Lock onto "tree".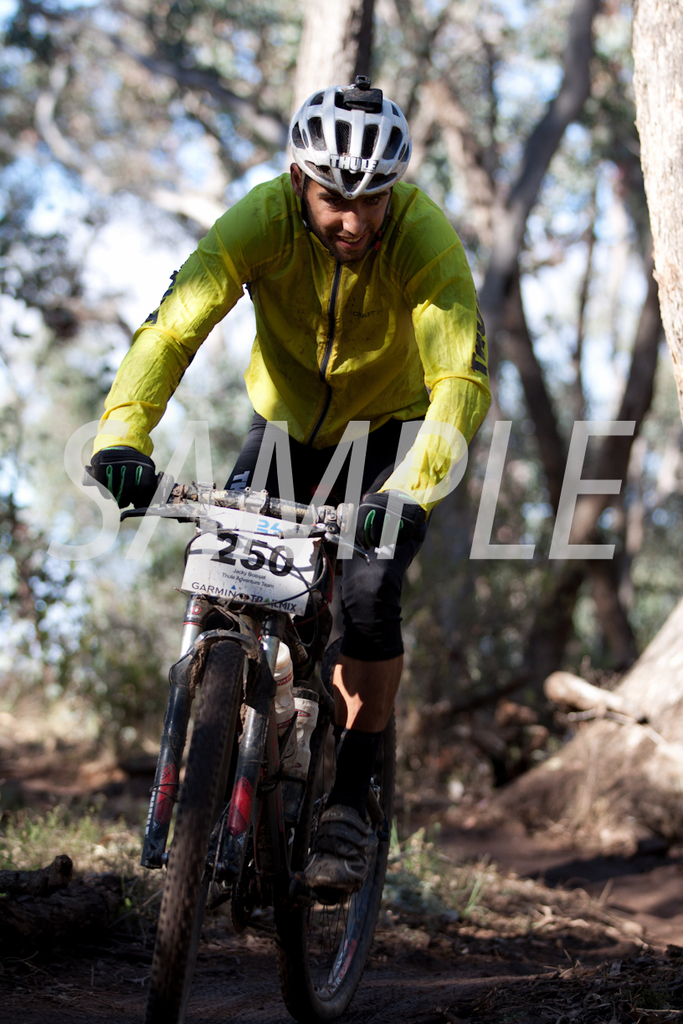
Locked: [629, 0, 682, 407].
